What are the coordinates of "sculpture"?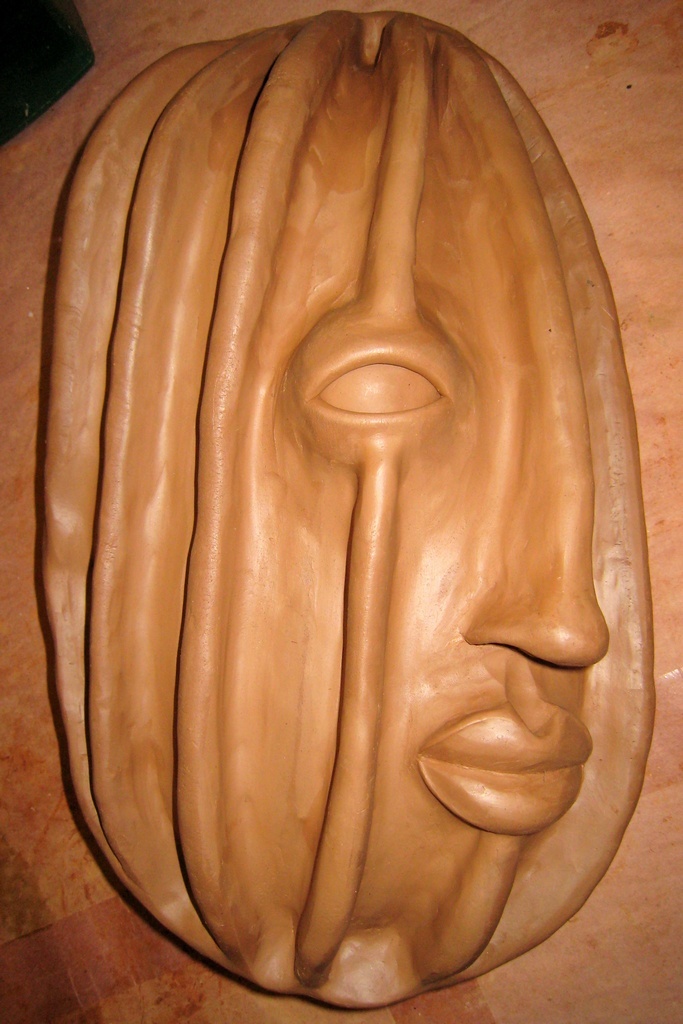
[80, 0, 682, 978].
